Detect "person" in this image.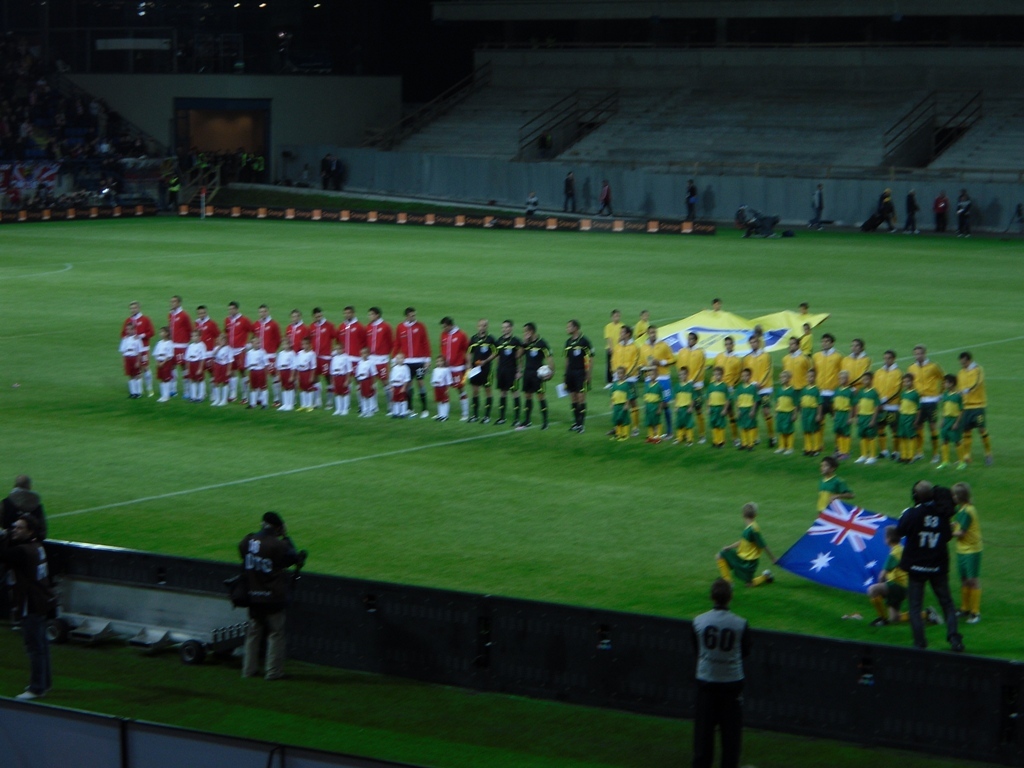
Detection: BBox(857, 379, 881, 467).
